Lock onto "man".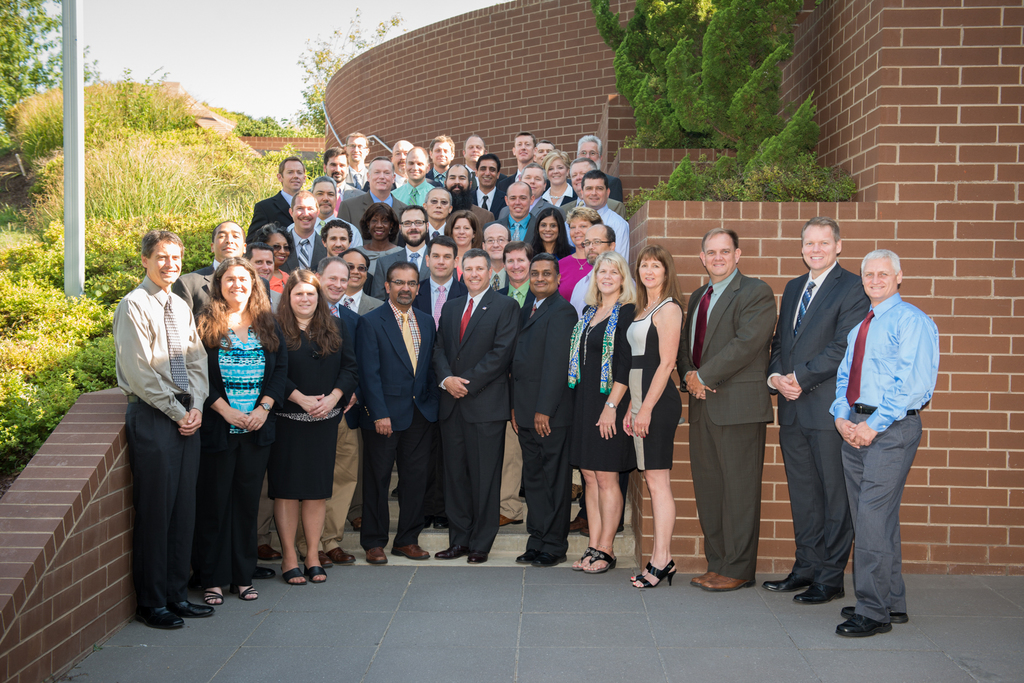
Locked: select_region(520, 167, 554, 214).
